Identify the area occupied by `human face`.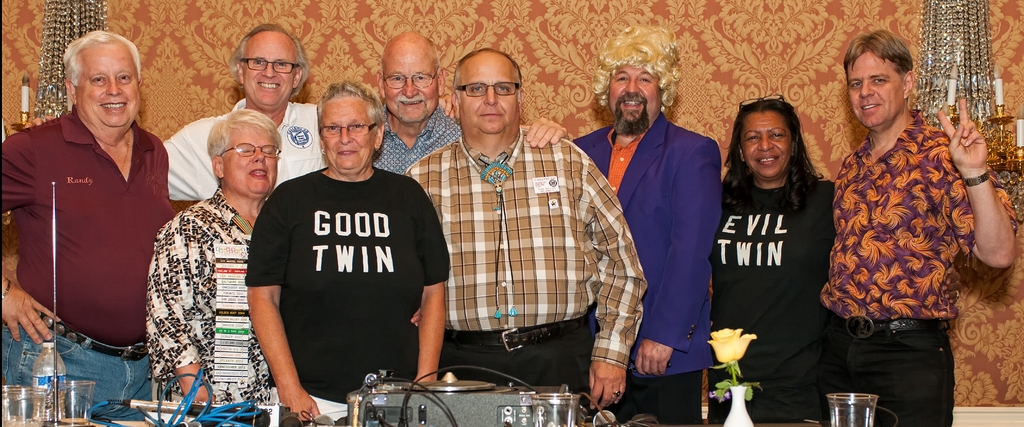
Area: [243,31,296,112].
